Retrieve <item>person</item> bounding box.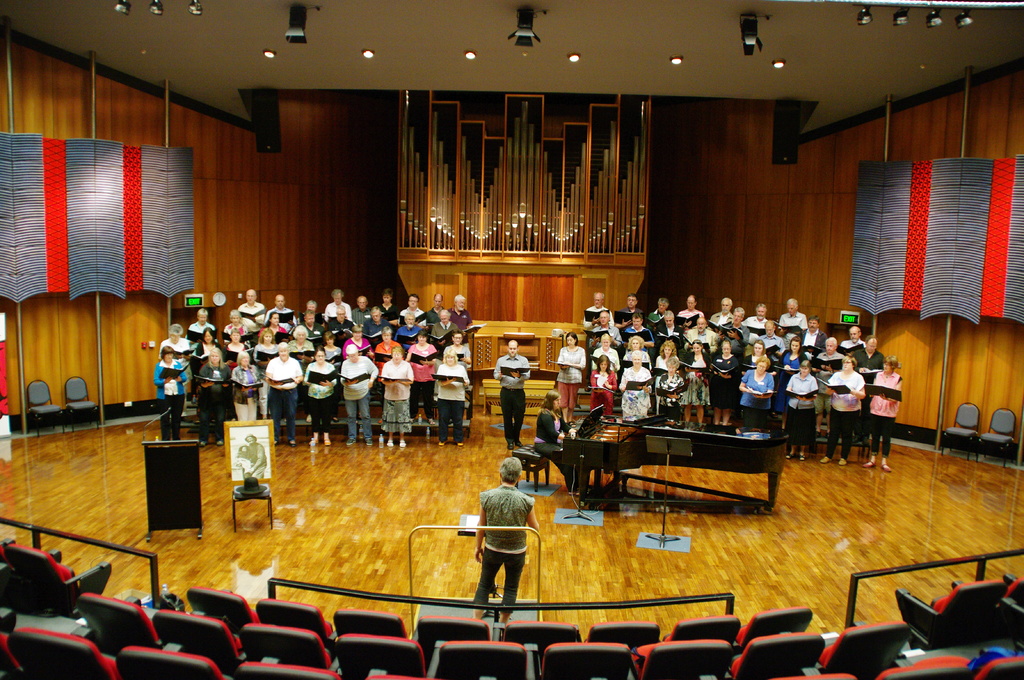
Bounding box: 244,432,269,477.
